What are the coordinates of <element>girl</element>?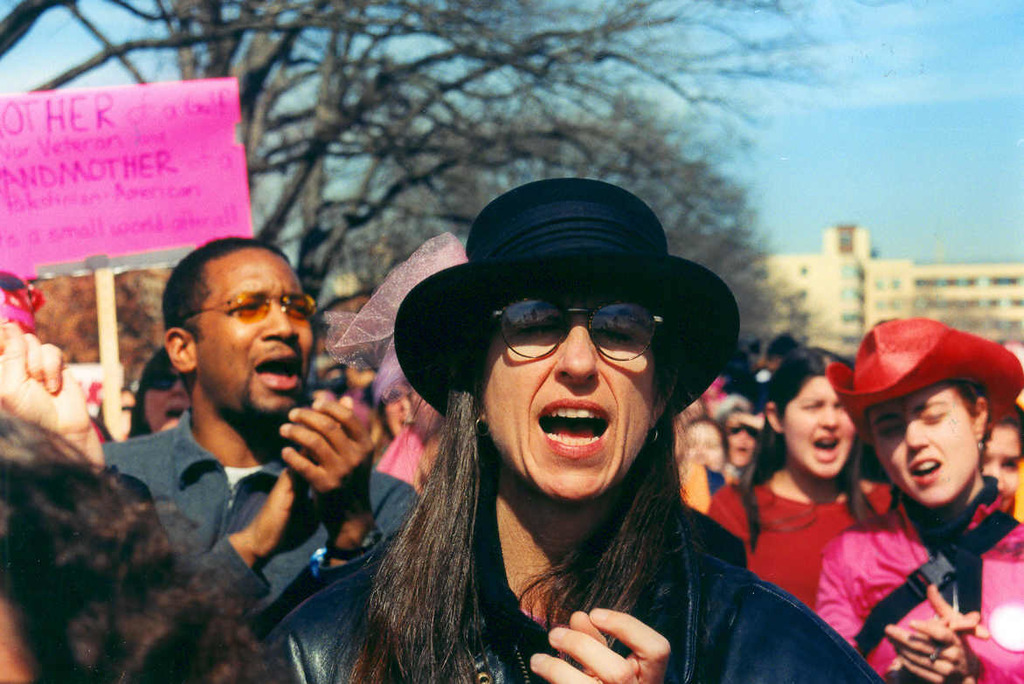
(684, 416, 731, 500).
